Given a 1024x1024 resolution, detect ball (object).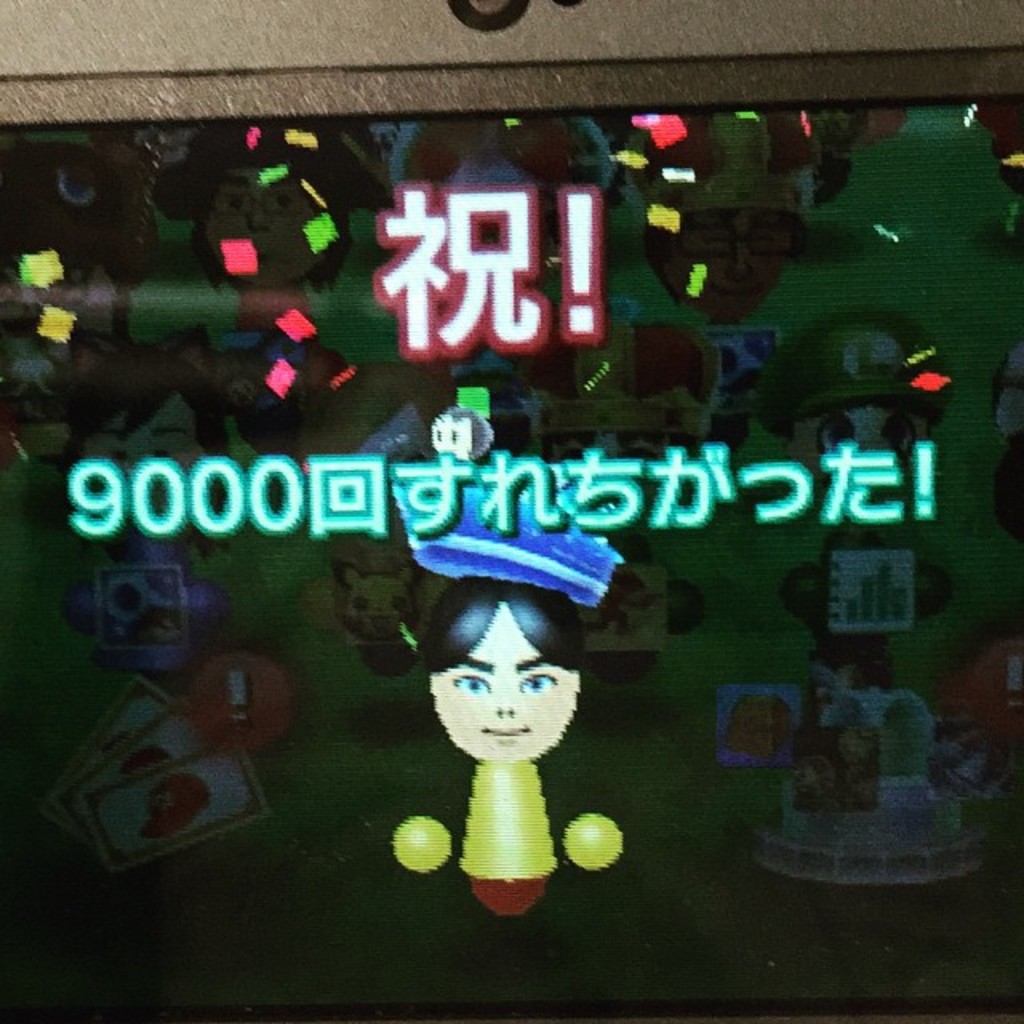
left=390, top=811, right=456, bottom=875.
